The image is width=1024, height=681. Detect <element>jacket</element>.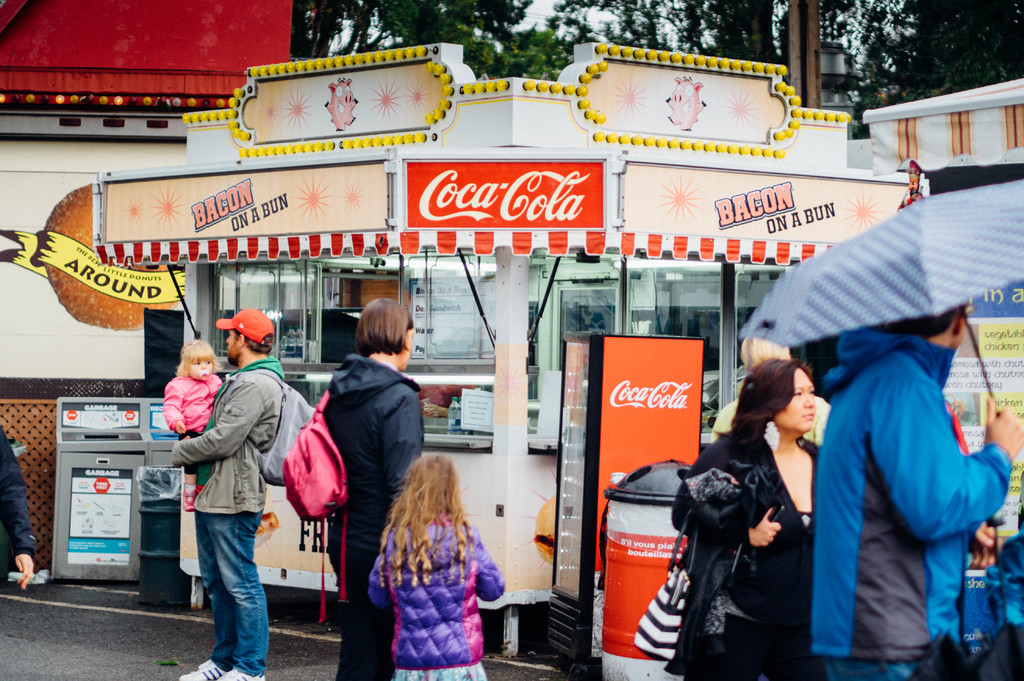
Detection: detection(173, 368, 284, 513).
